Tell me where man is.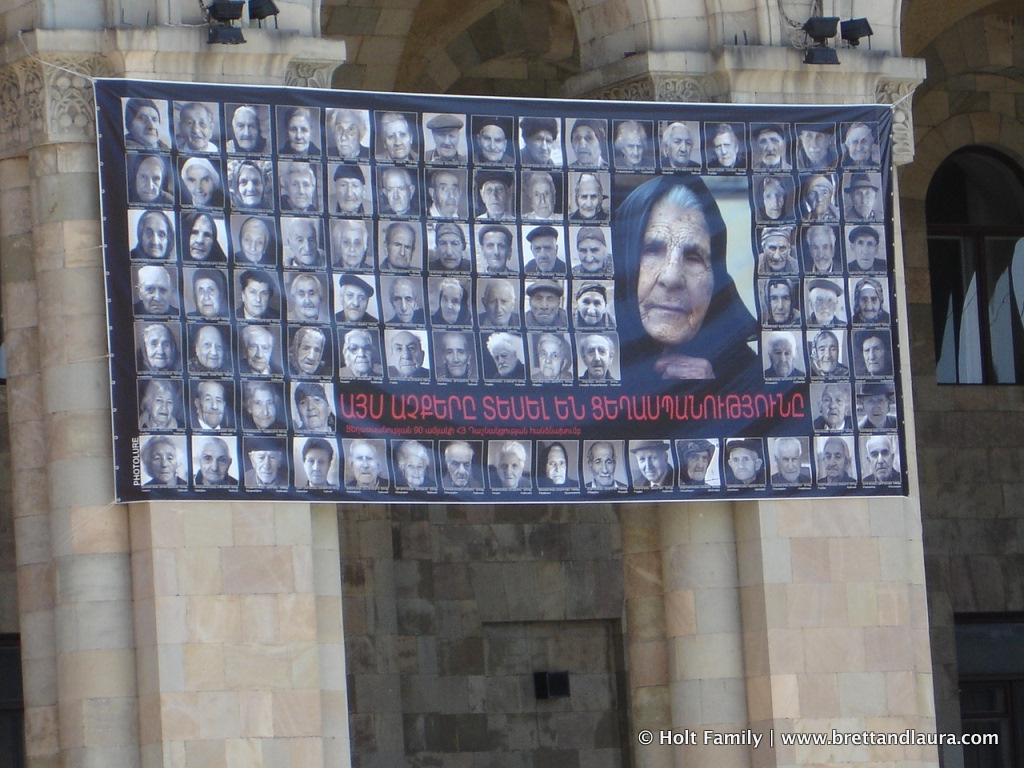
man is at l=476, t=228, r=522, b=275.
